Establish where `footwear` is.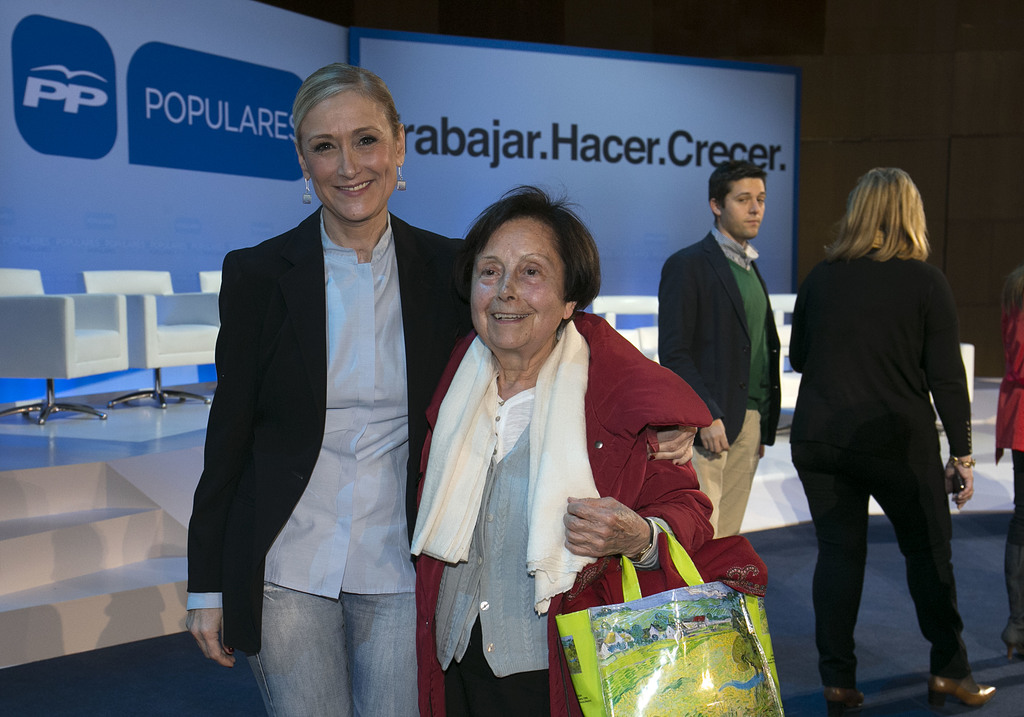
Established at (x1=825, y1=684, x2=875, y2=715).
